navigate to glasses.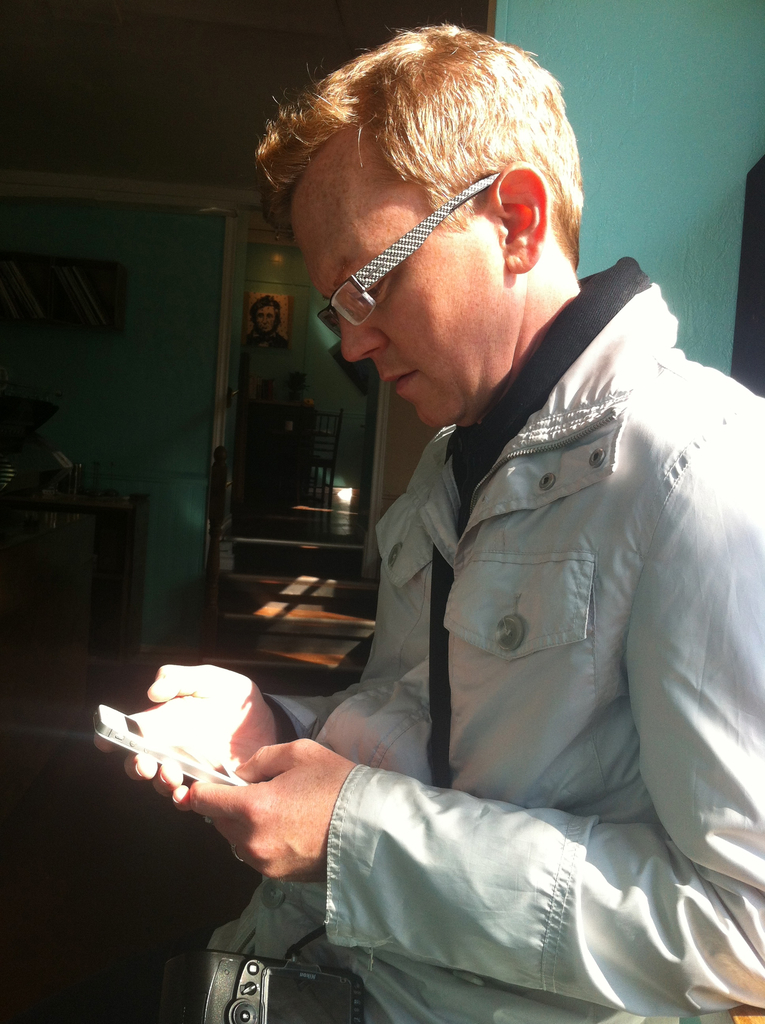
Navigation target: 307,178,520,332.
